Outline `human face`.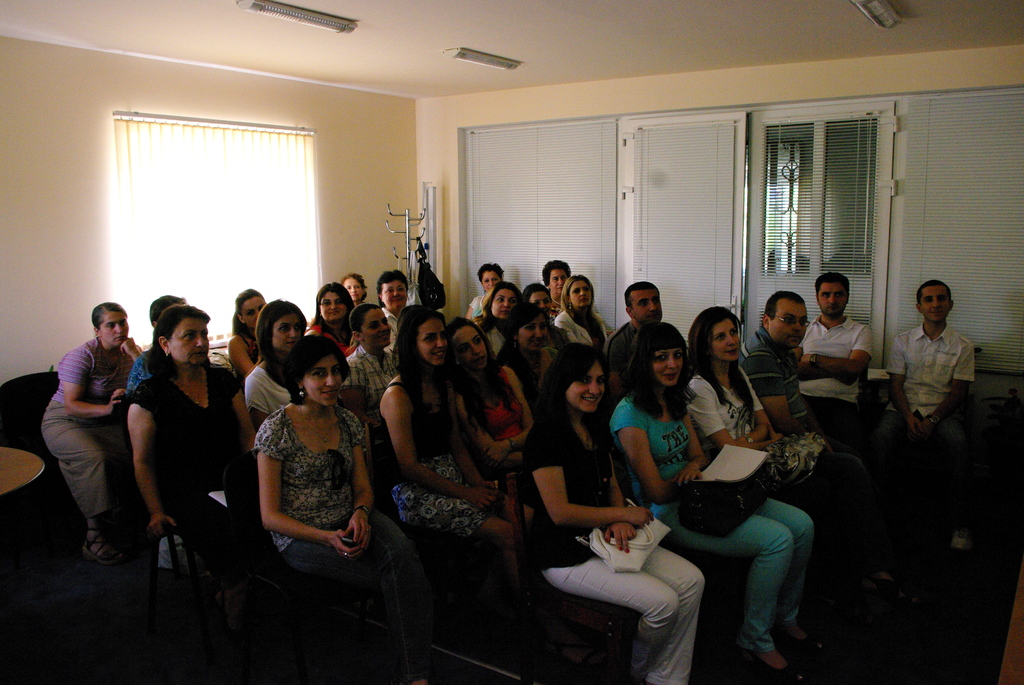
Outline: (left=519, top=317, right=550, bottom=347).
